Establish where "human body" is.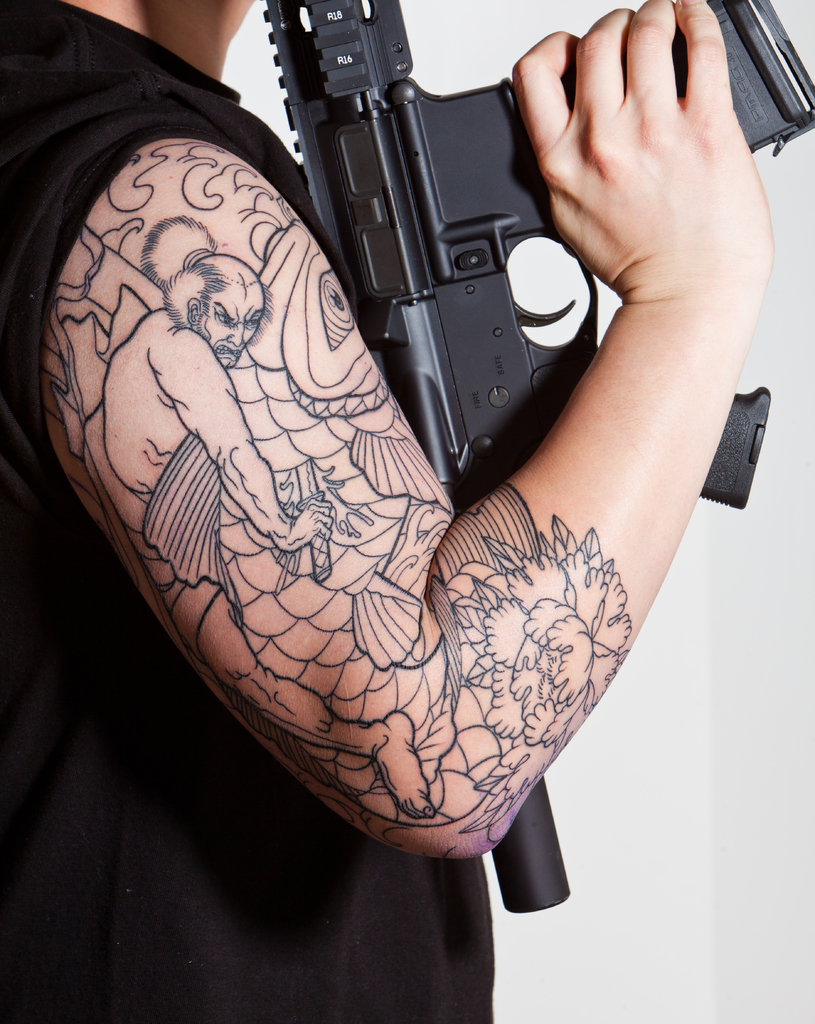
Established at (0, 0, 771, 1023).
